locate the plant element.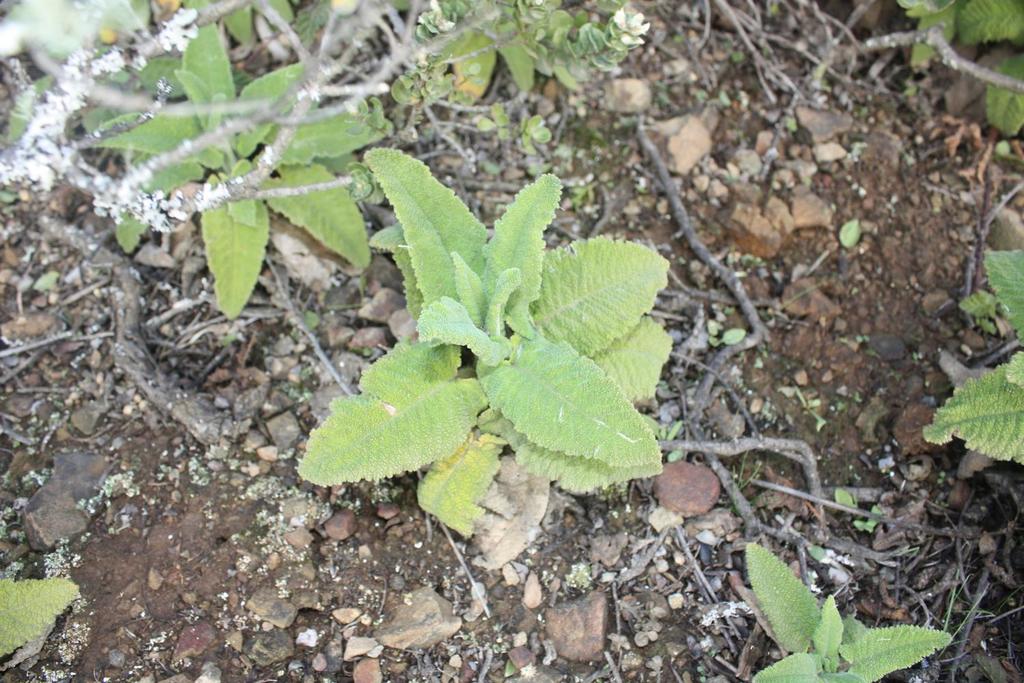
Element bbox: rect(887, 0, 1023, 133).
